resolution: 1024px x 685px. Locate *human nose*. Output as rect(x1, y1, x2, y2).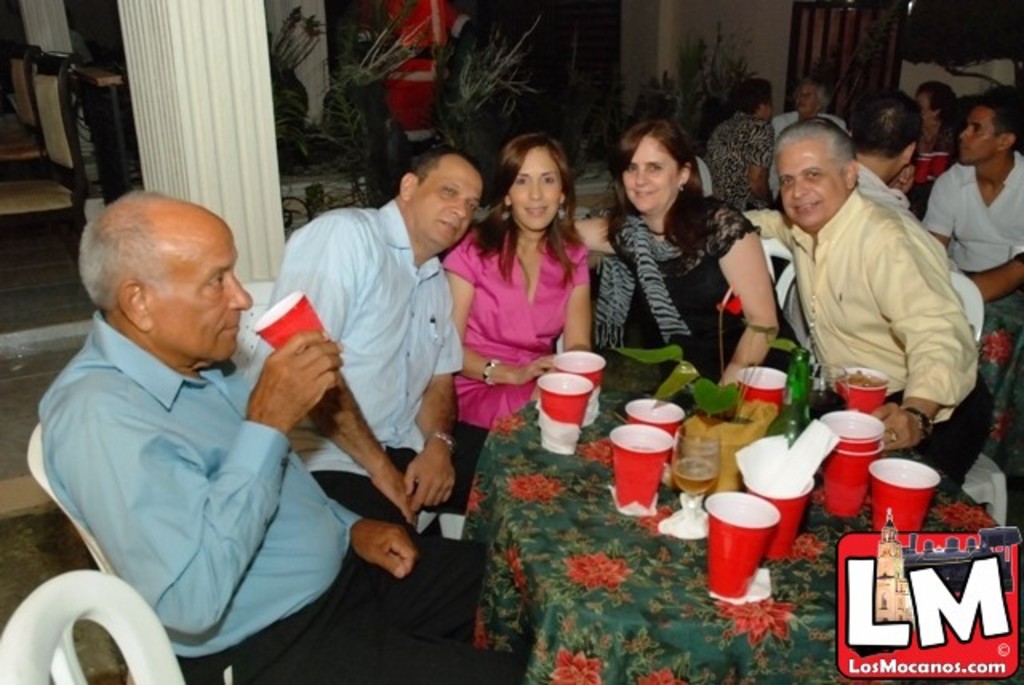
rect(634, 158, 650, 189).
